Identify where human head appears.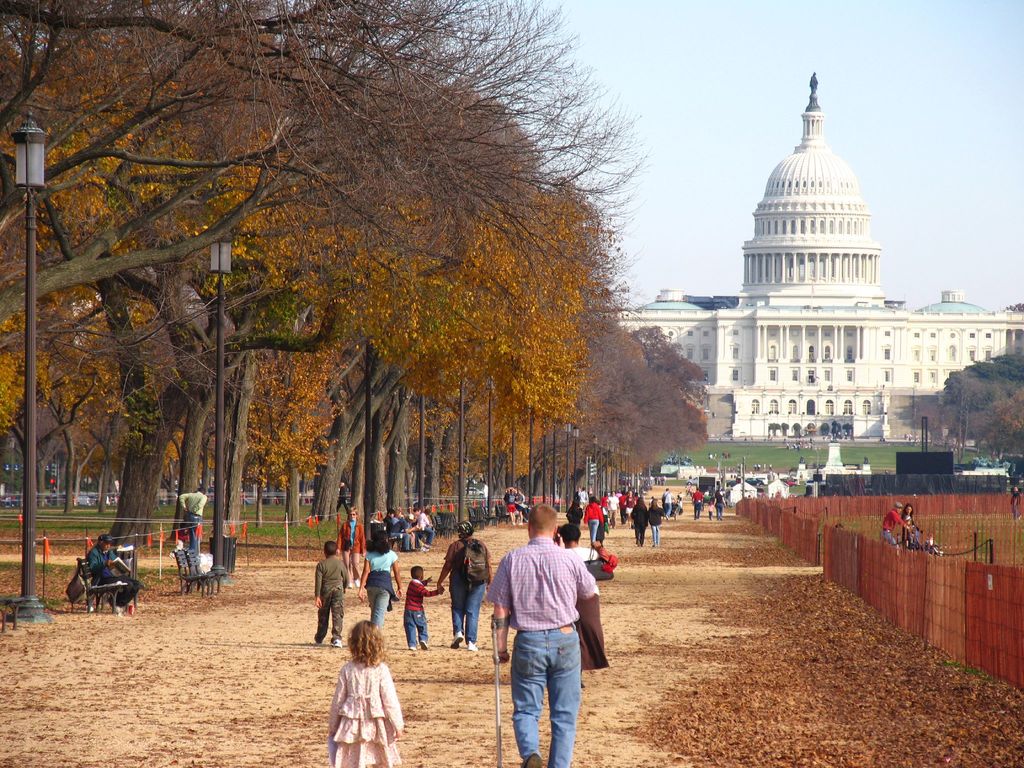
Appears at (97, 532, 112, 557).
